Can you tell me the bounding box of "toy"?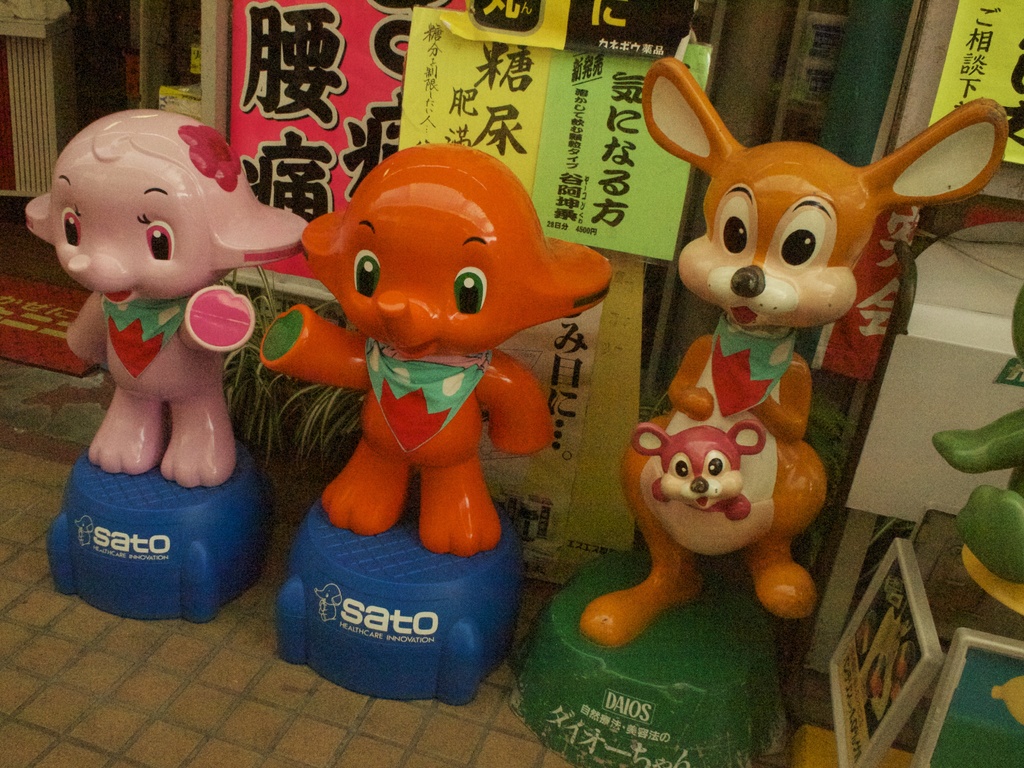
<bbox>577, 53, 1007, 651</bbox>.
